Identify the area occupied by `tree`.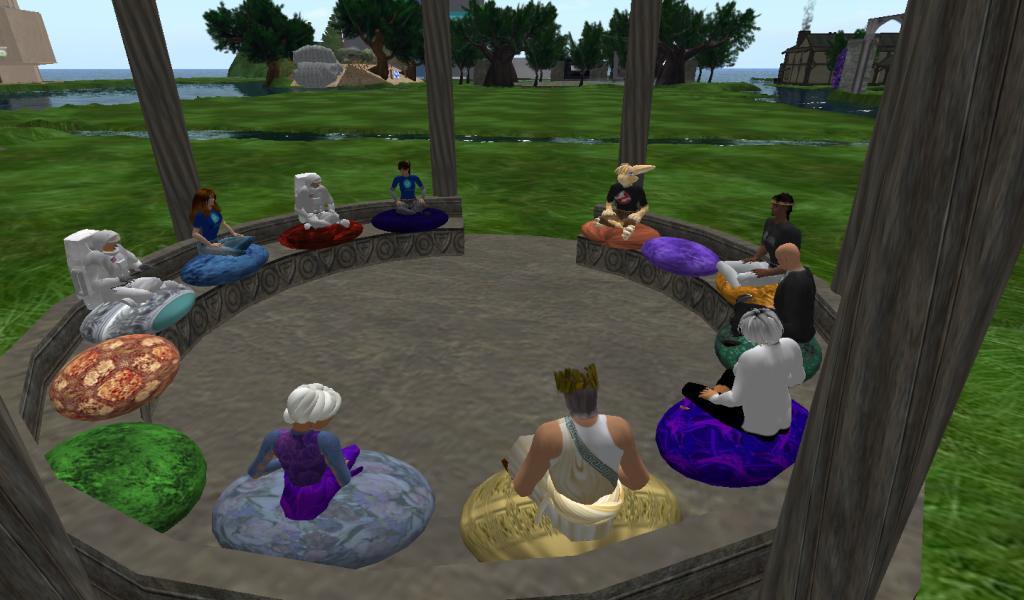
Area: 200, 8, 297, 73.
